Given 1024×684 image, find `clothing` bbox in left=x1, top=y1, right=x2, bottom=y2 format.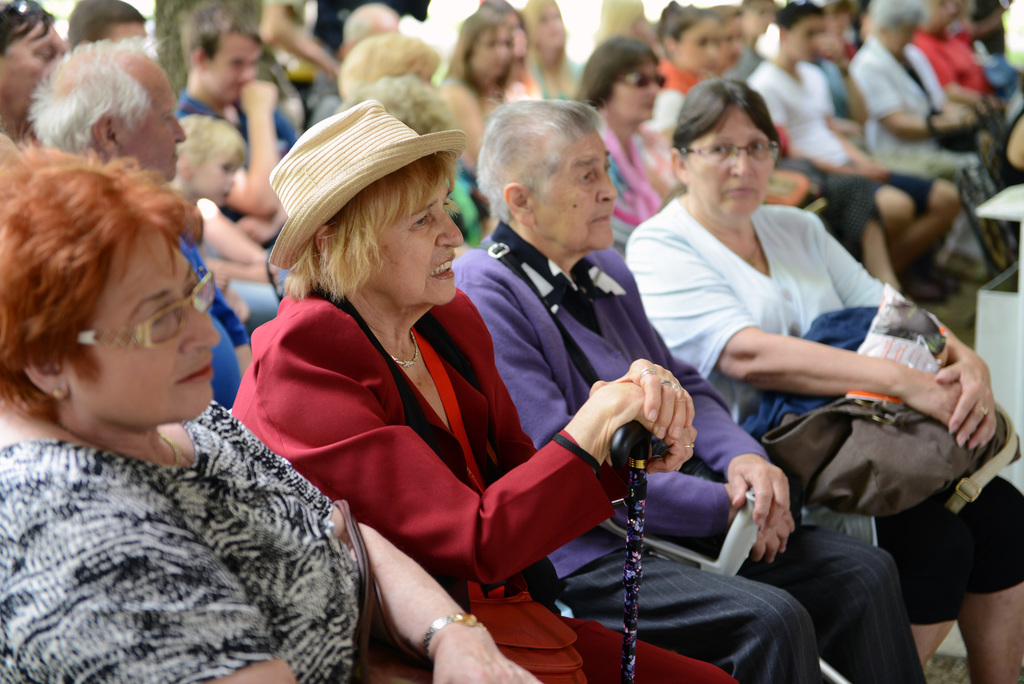
left=603, top=85, right=668, bottom=225.
